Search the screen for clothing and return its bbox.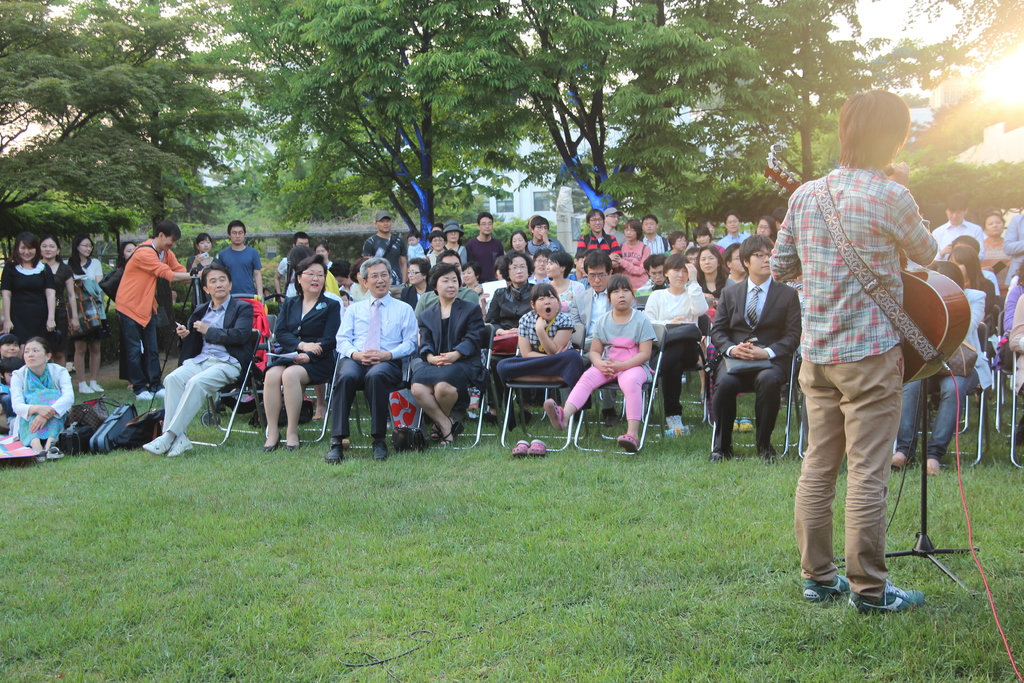
Found: left=554, top=308, right=659, bottom=431.
